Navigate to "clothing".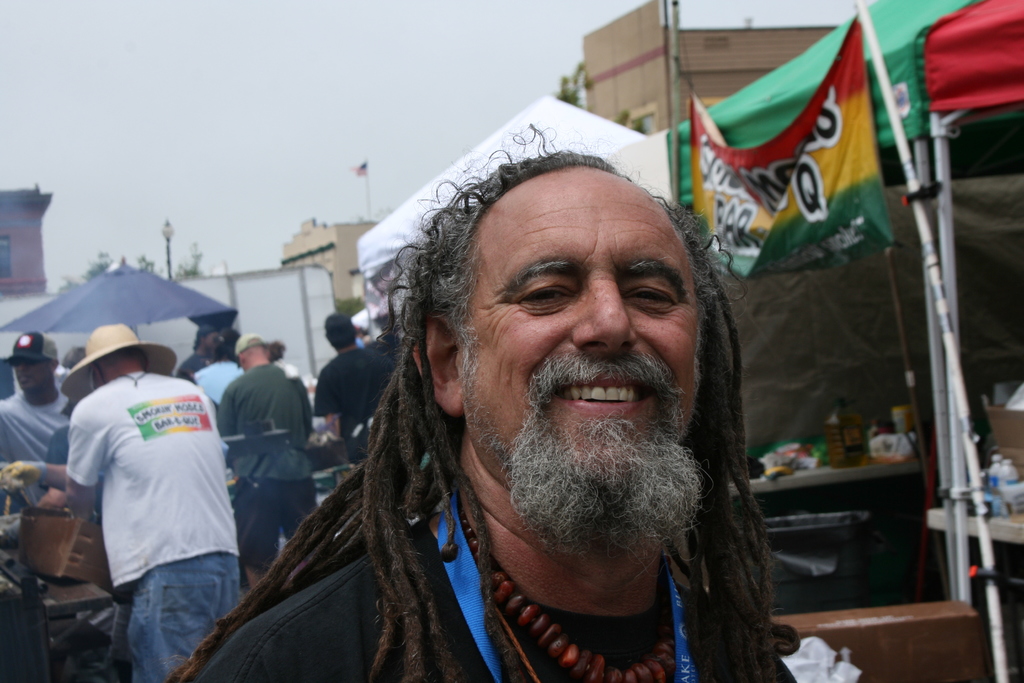
Navigation target: <box>0,383,119,652</box>.
